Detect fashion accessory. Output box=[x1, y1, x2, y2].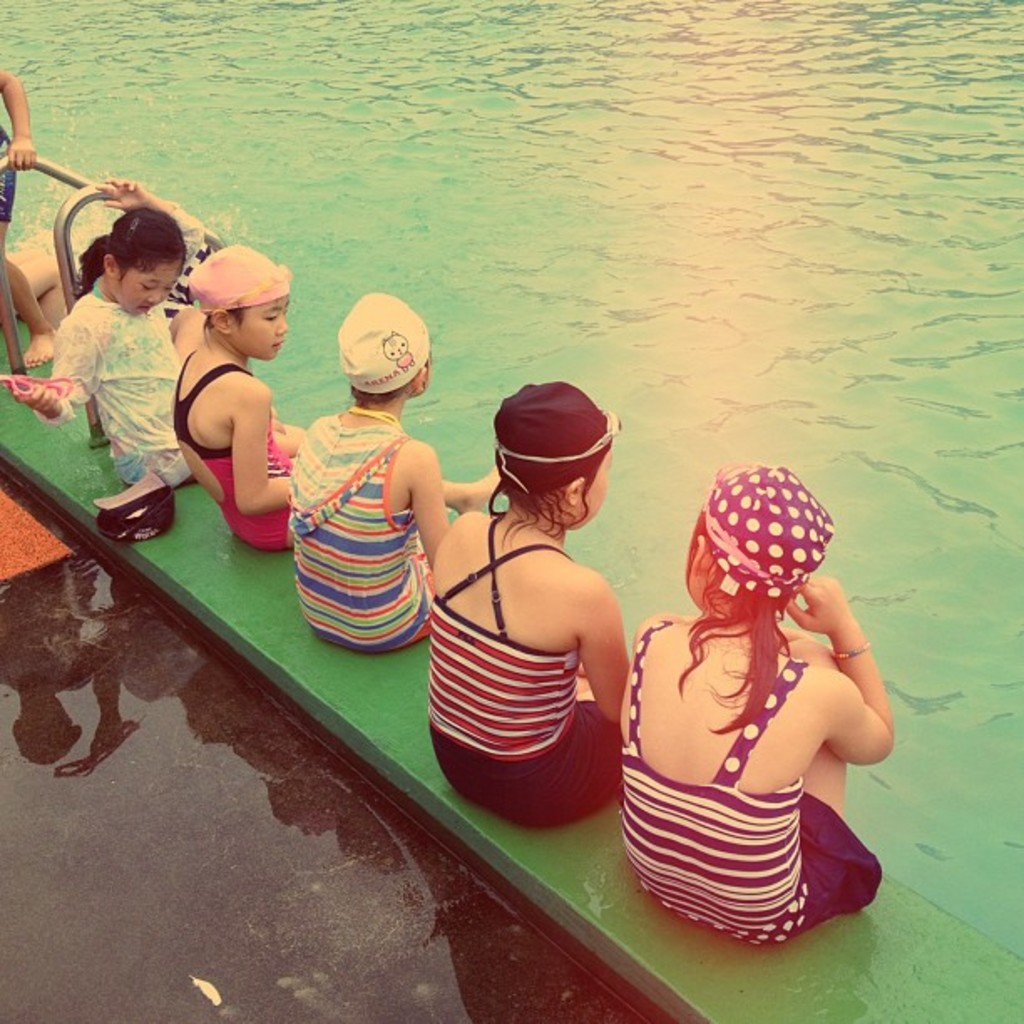
box=[338, 289, 428, 393].
